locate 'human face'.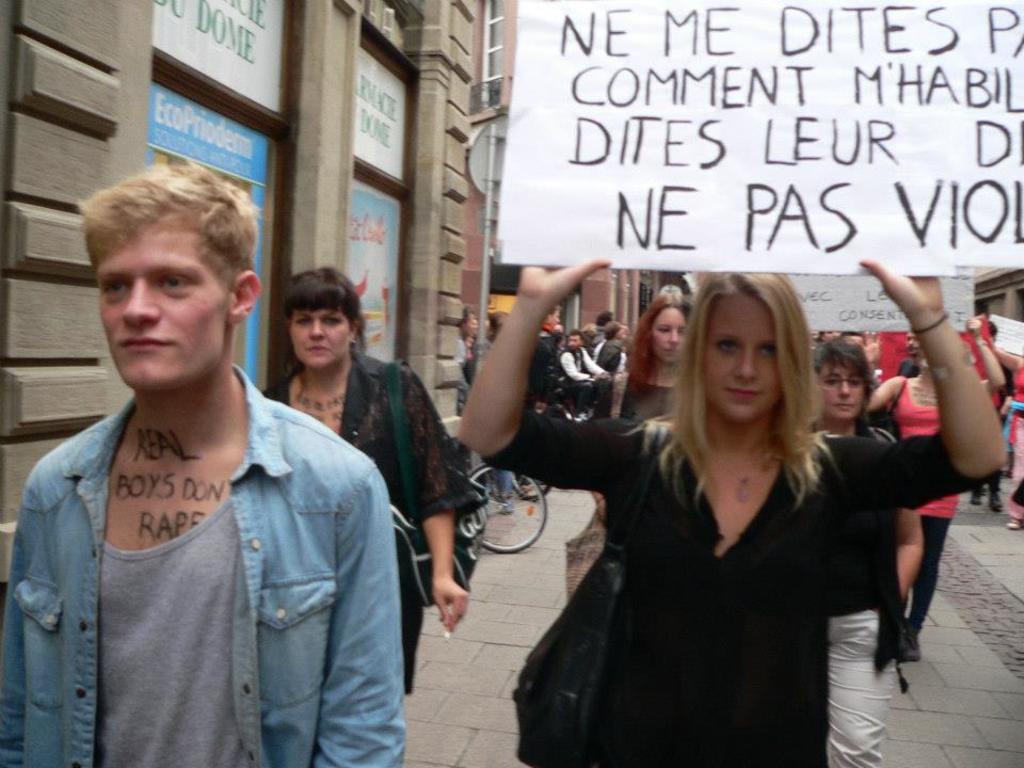
Bounding box: select_region(466, 319, 477, 339).
